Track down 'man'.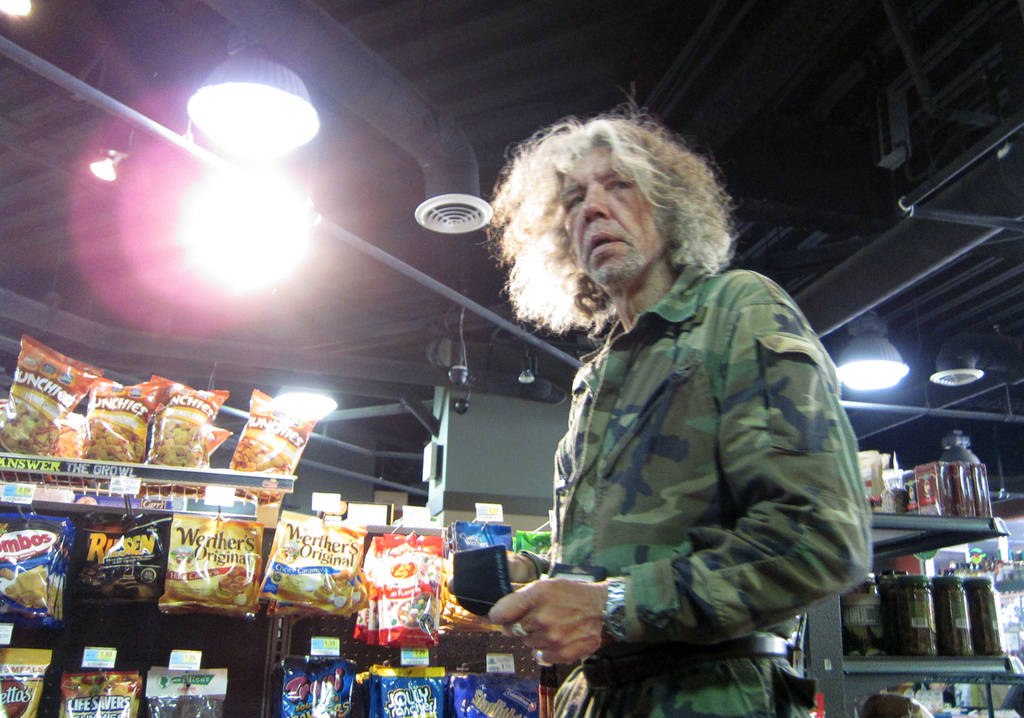
Tracked to {"x1": 455, "y1": 112, "x2": 885, "y2": 711}.
